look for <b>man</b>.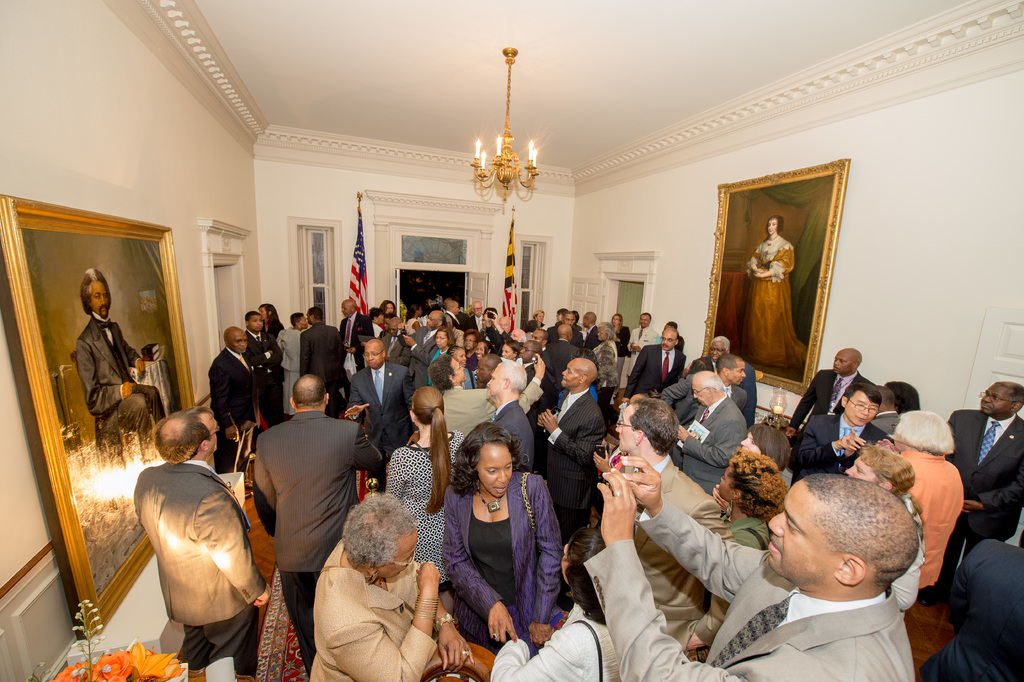
Found: select_region(582, 494, 932, 679).
